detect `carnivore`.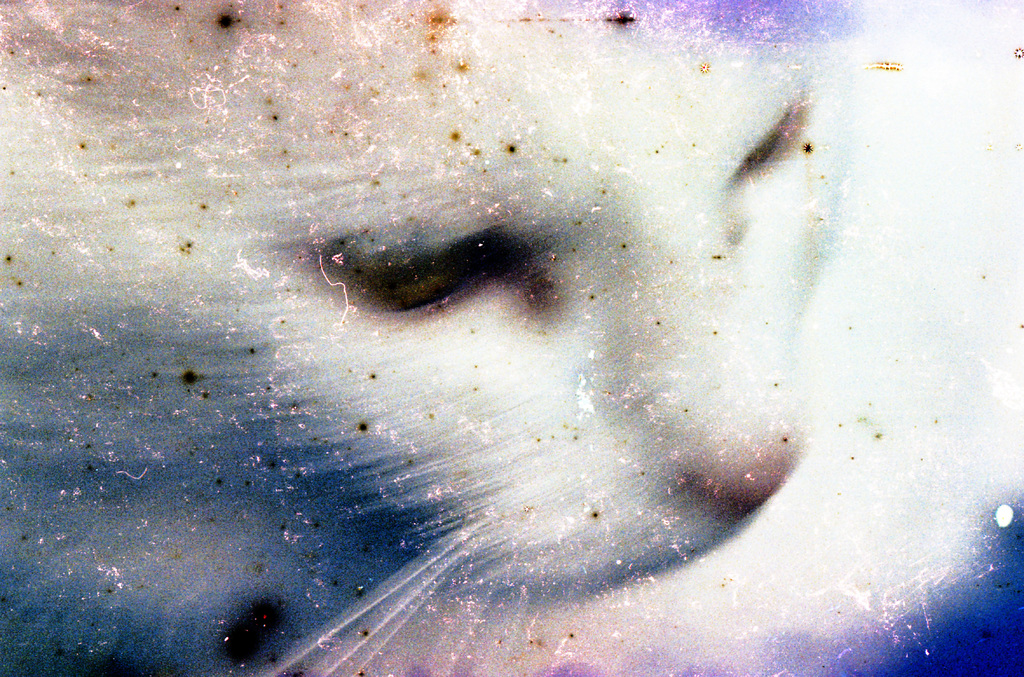
Detected at (0,0,879,590).
